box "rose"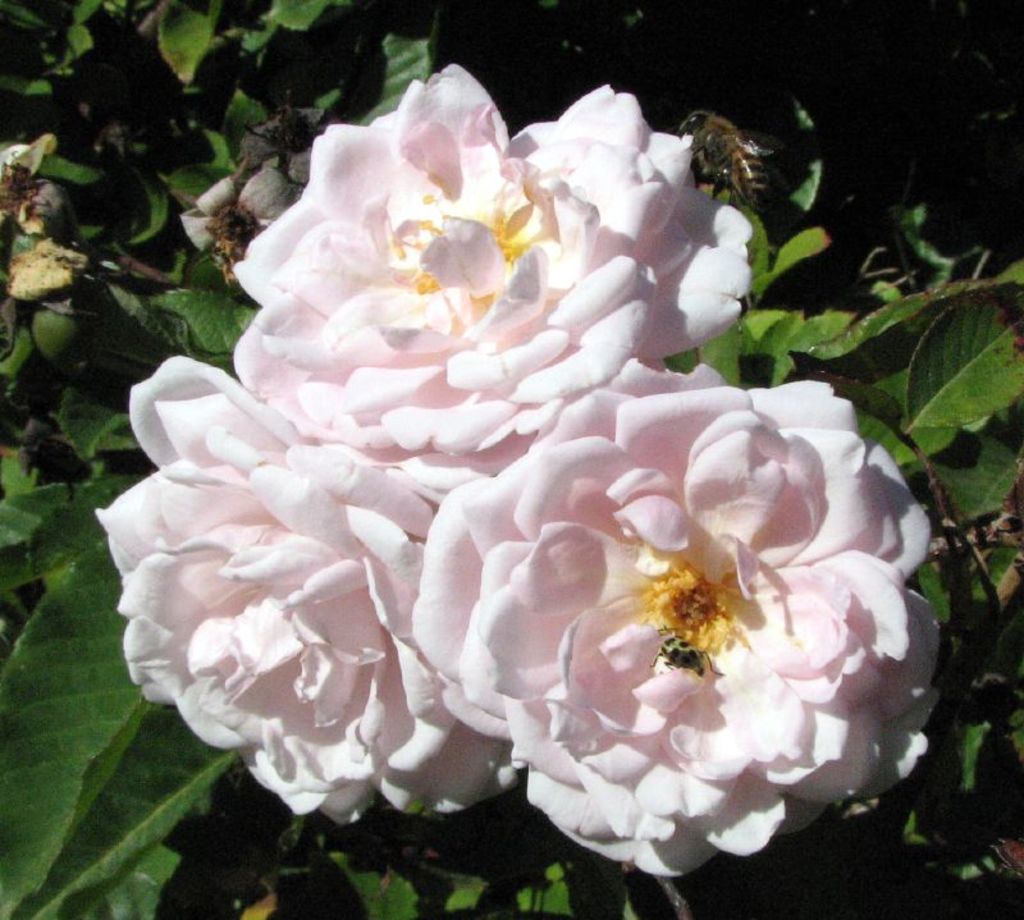
locate(228, 63, 754, 505)
